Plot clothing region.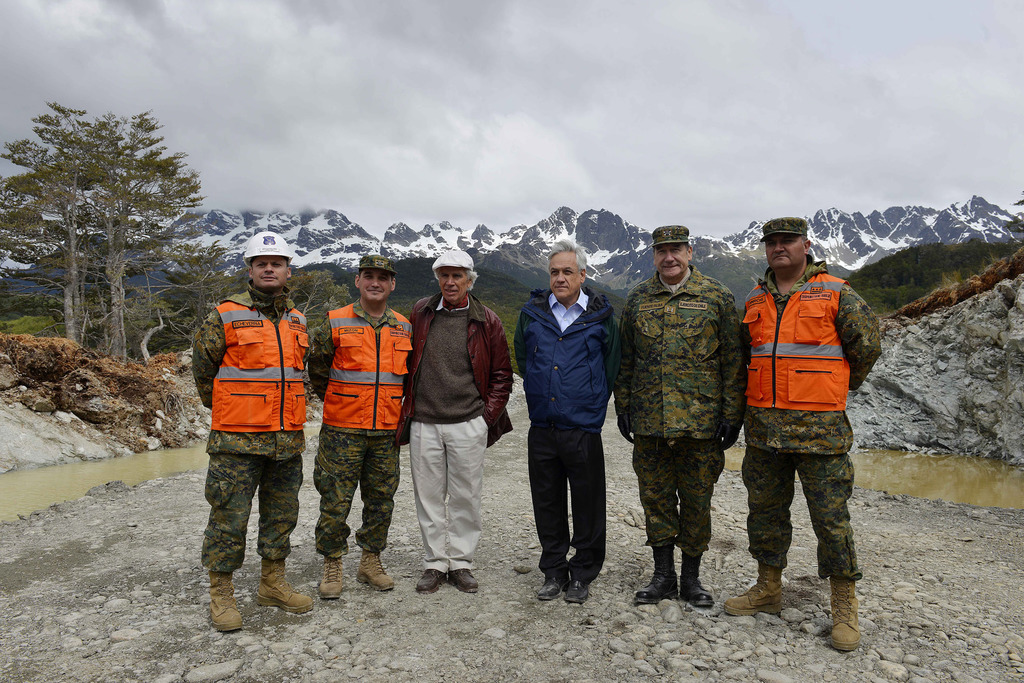
Plotted at [618,220,754,606].
